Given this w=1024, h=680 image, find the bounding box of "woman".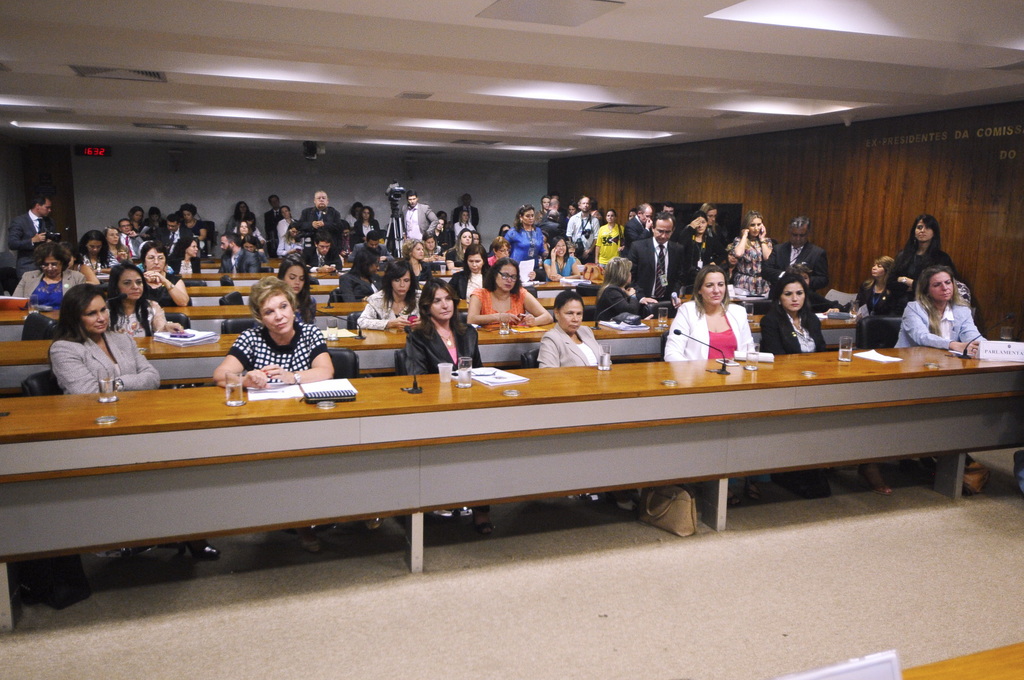
bbox=(12, 239, 83, 307).
